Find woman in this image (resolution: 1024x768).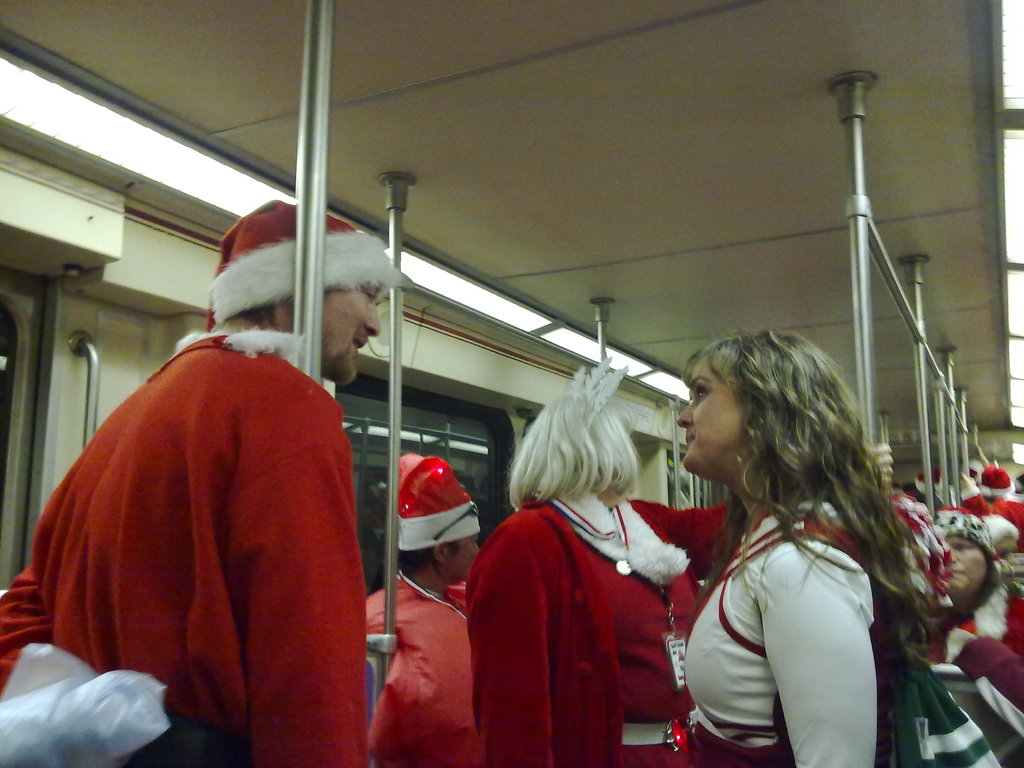
locate(468, 390, 703, 767).
